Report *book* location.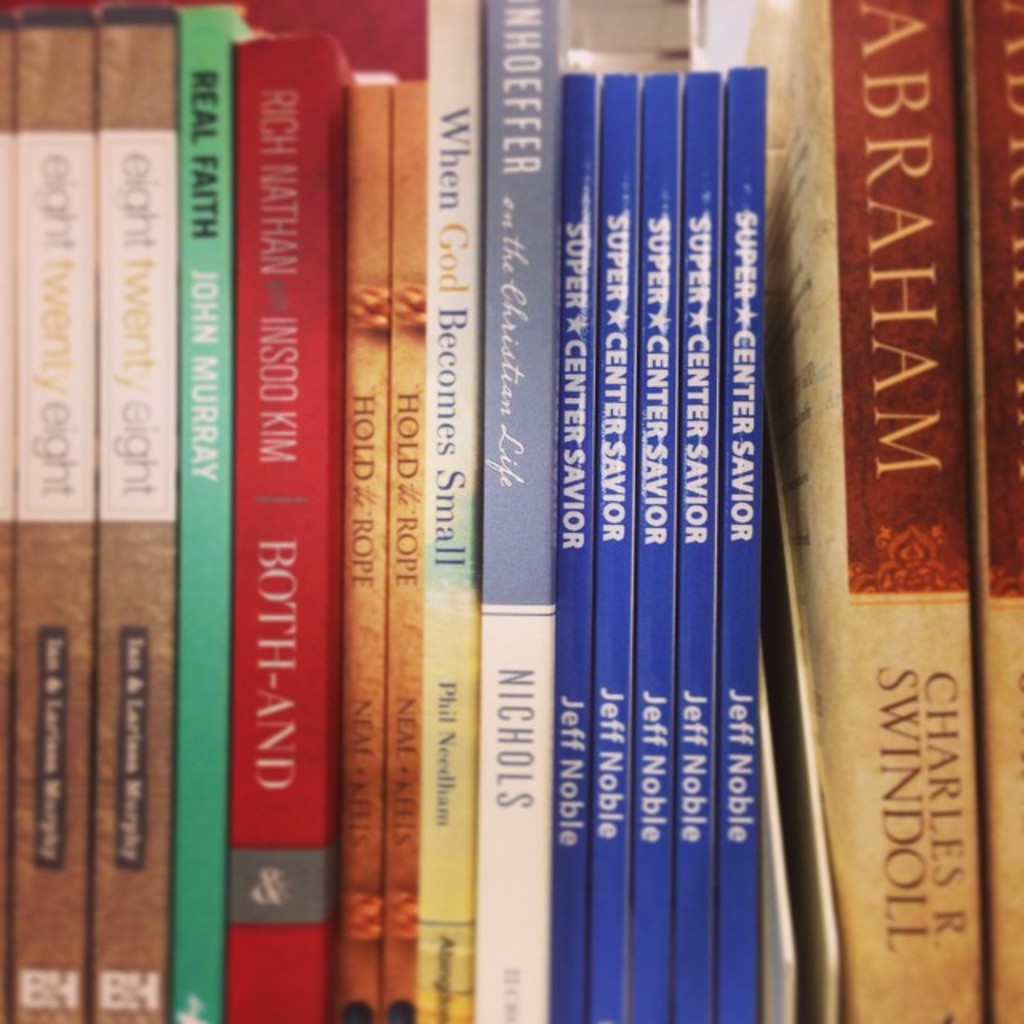
Report: locate(416, 0, 482, 1022).
